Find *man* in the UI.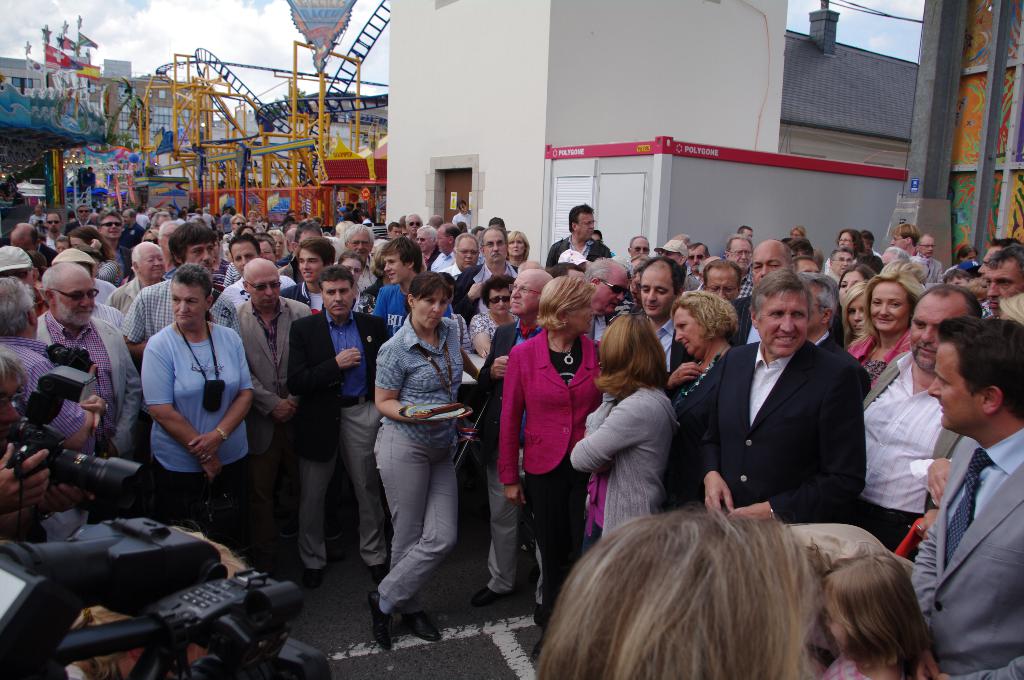
UI element at x1=38, y1=257, x2=141, y2=460.
